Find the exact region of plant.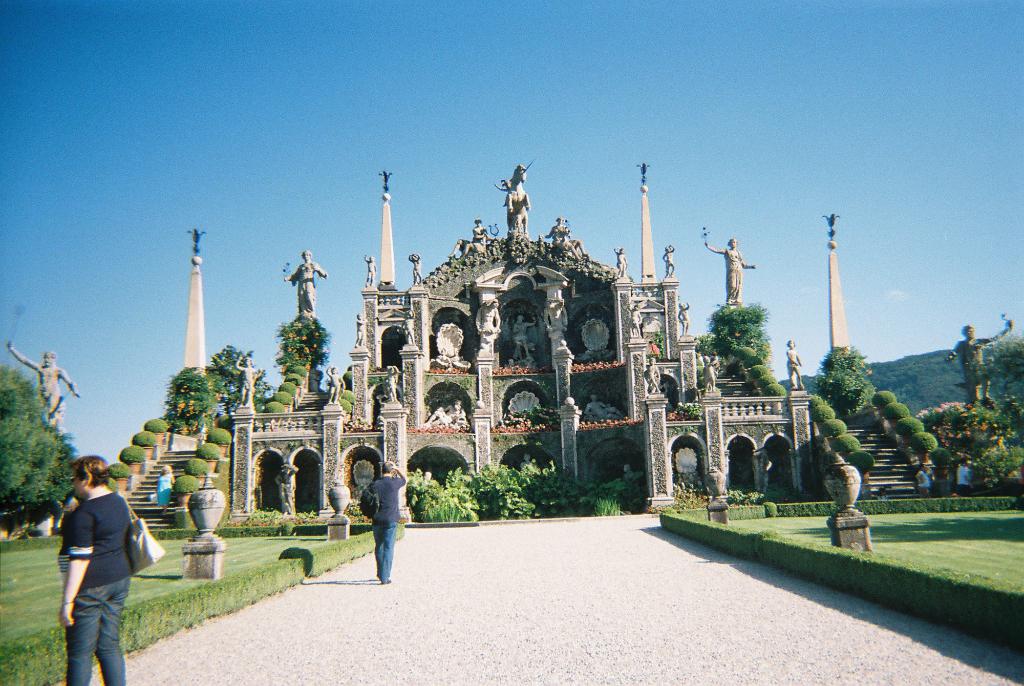
Exact region: region(401, 388, 411, 401).
